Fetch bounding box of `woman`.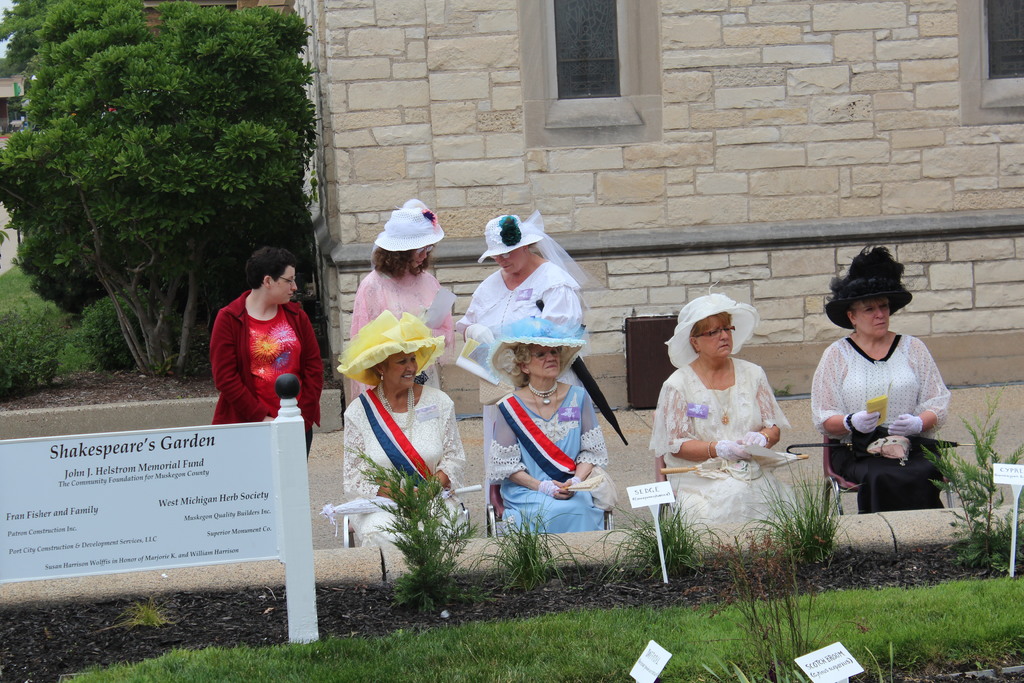
Bbox: bbox(341, 308, 472, 552).
